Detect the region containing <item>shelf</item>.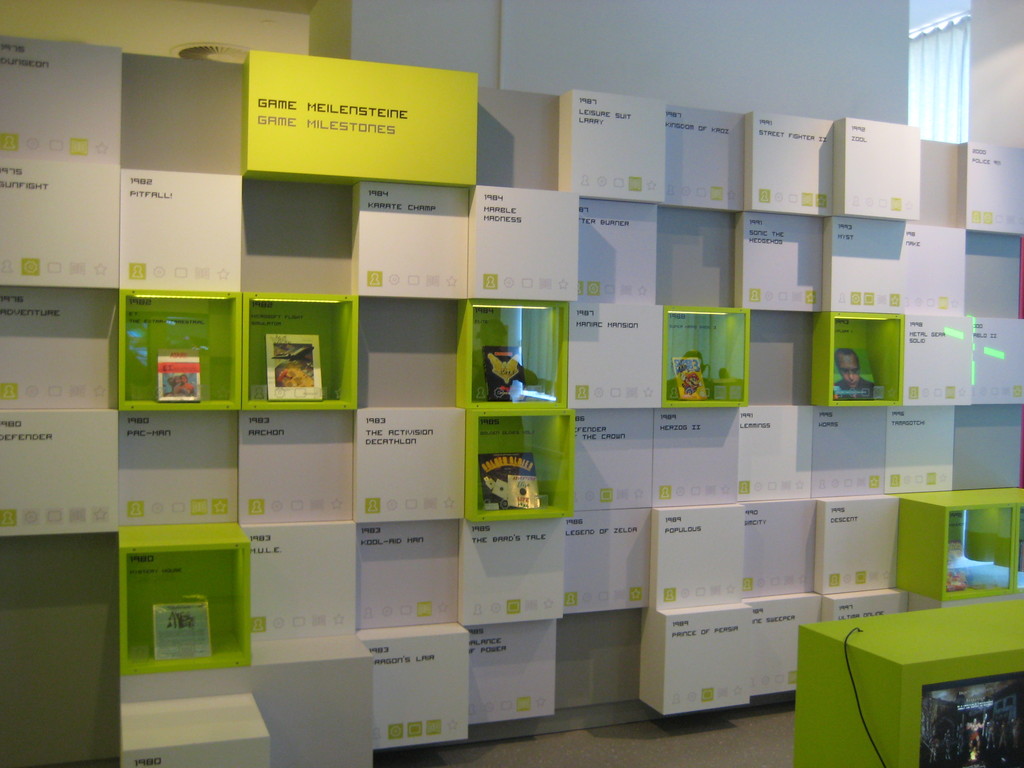
l=550, t=609, r=647, b=710.
